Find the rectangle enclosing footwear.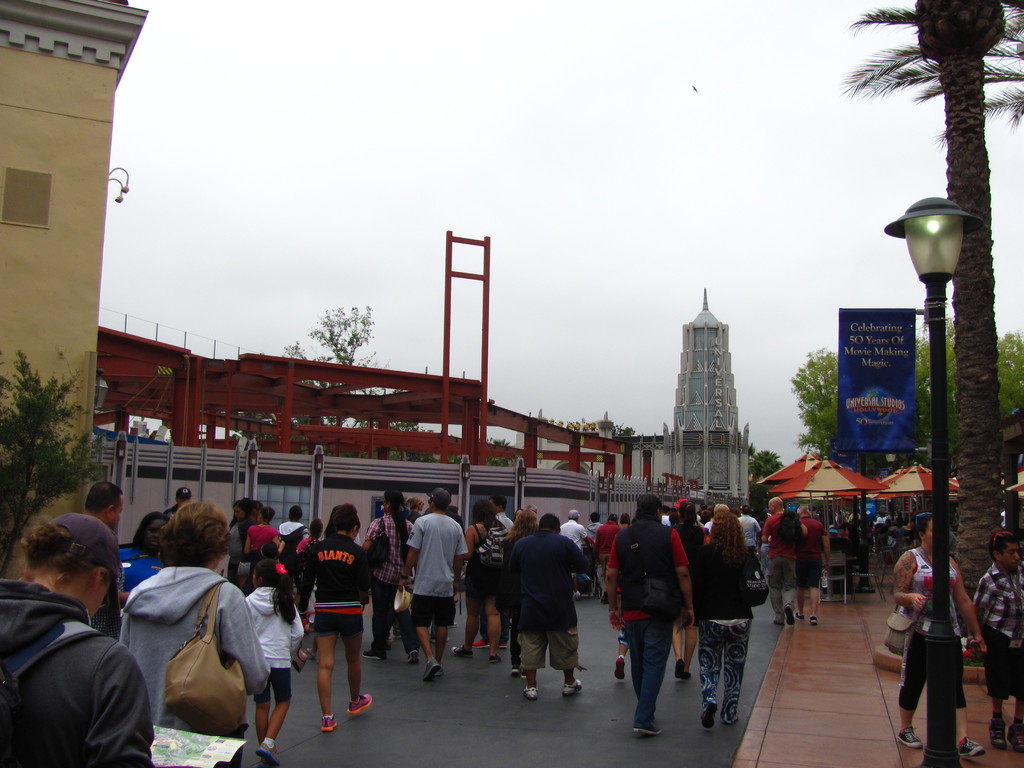
615, 657, 625, 683.
